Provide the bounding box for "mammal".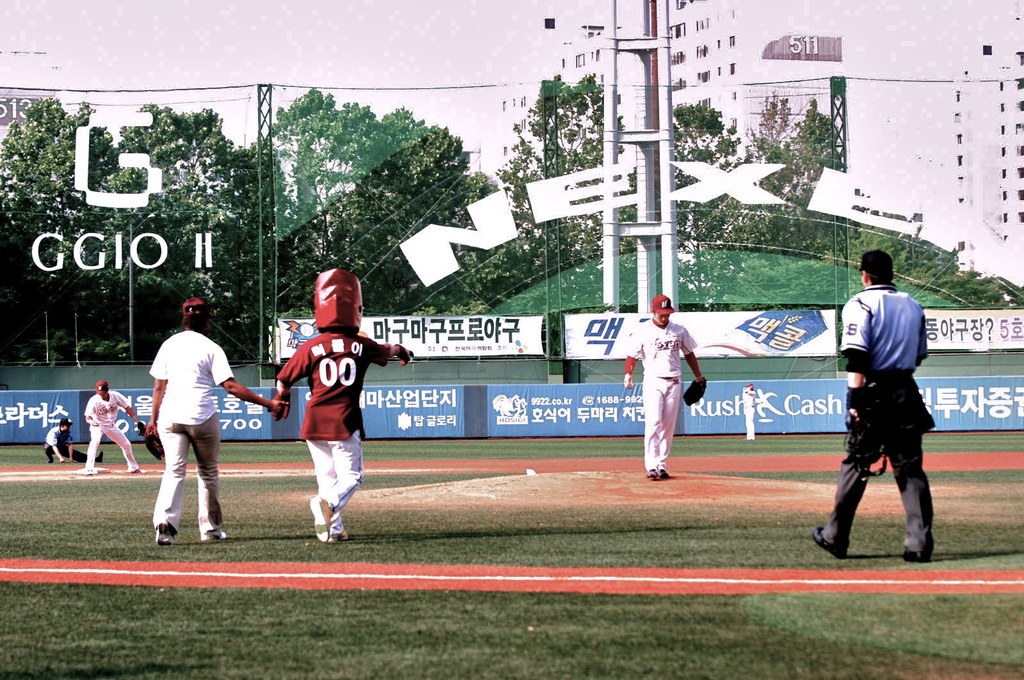
(808, 246, 931, 561).
